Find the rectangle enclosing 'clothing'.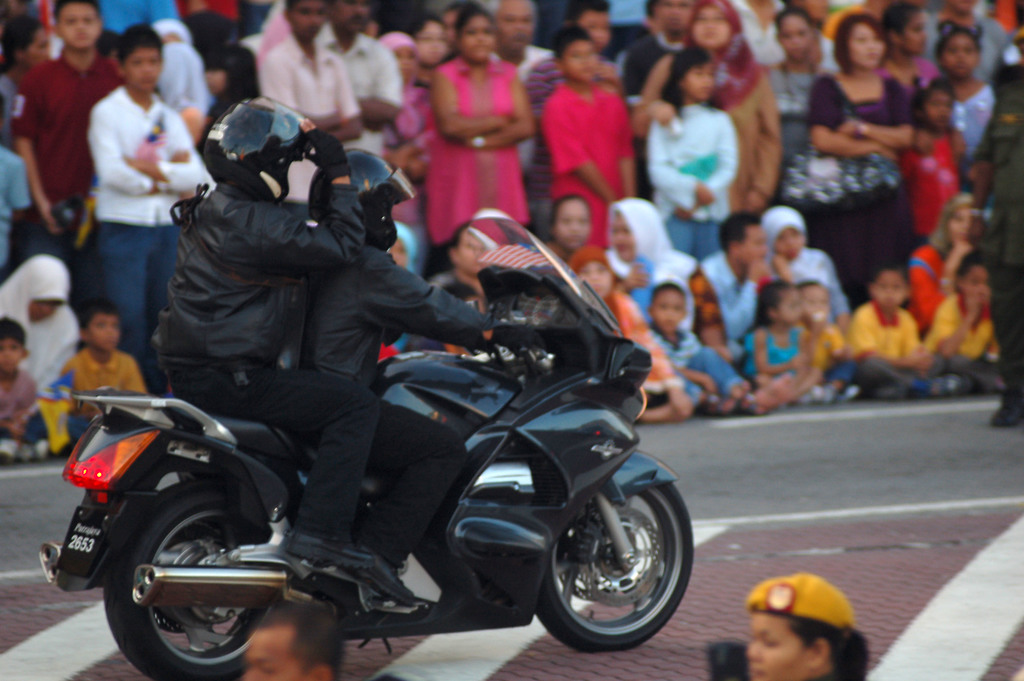
region(67, 35, 184, 338).
